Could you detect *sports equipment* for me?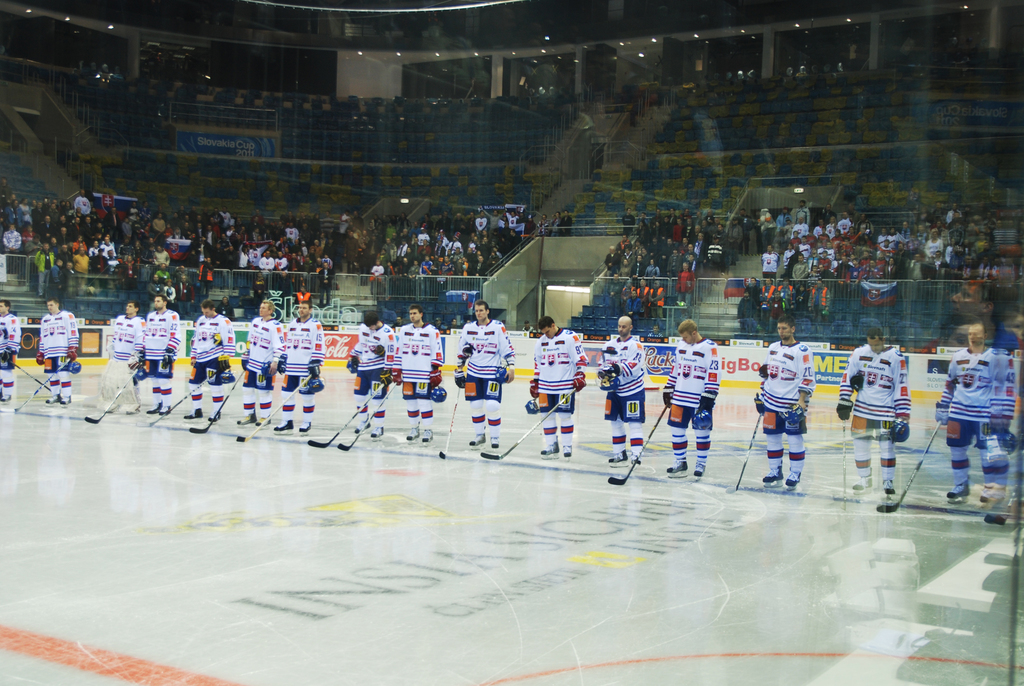
Detection result: box=[273, 418, 295, 438].
